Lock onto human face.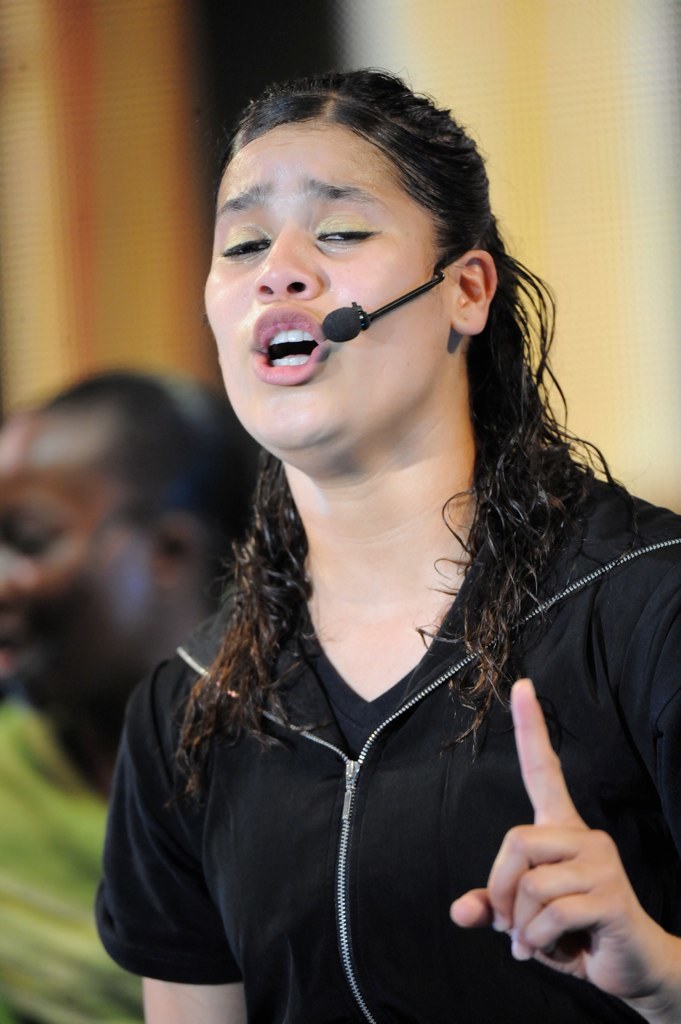
Locked: 0/427/153/709.
